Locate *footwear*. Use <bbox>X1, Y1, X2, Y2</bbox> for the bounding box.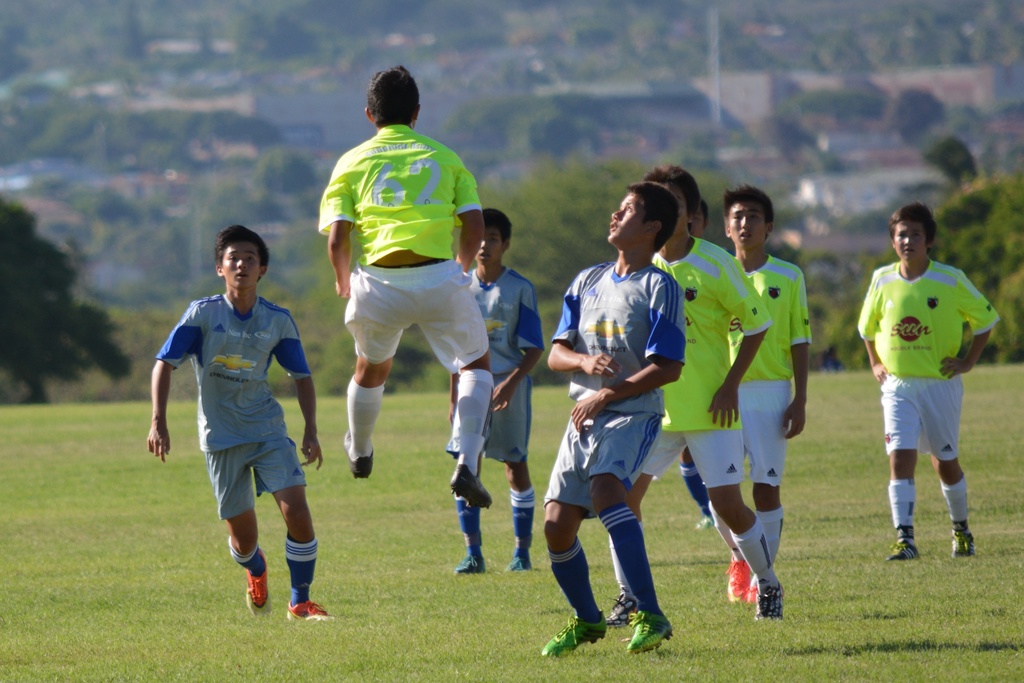
<bbox>694, 513, 714, 531</bbox>.
